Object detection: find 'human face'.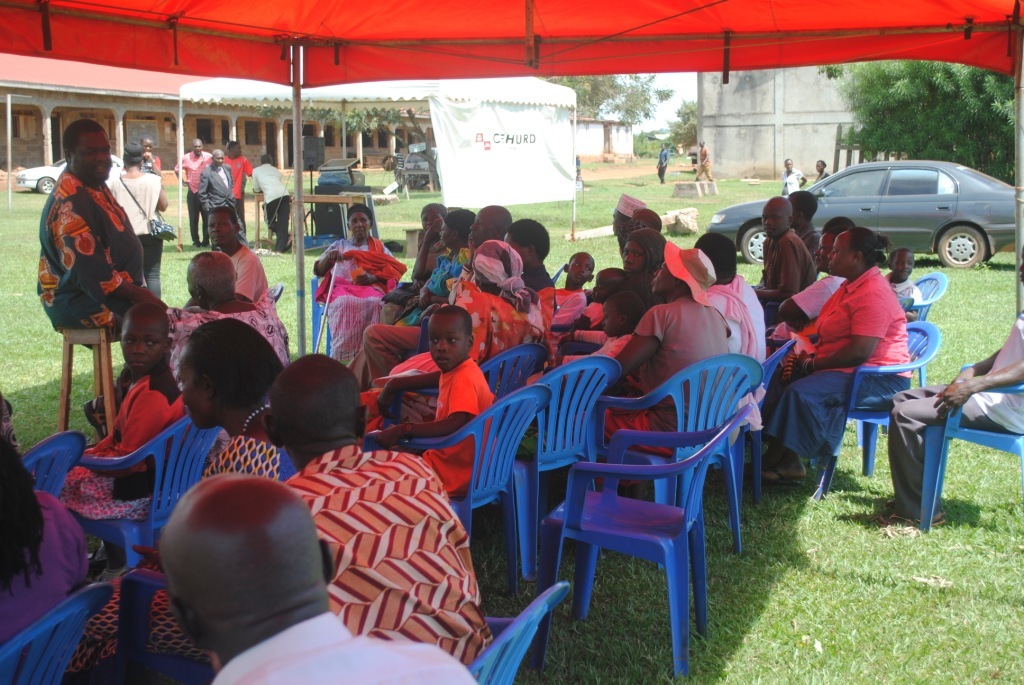
(x1=349, y1=212, x2=369, y2=241).
